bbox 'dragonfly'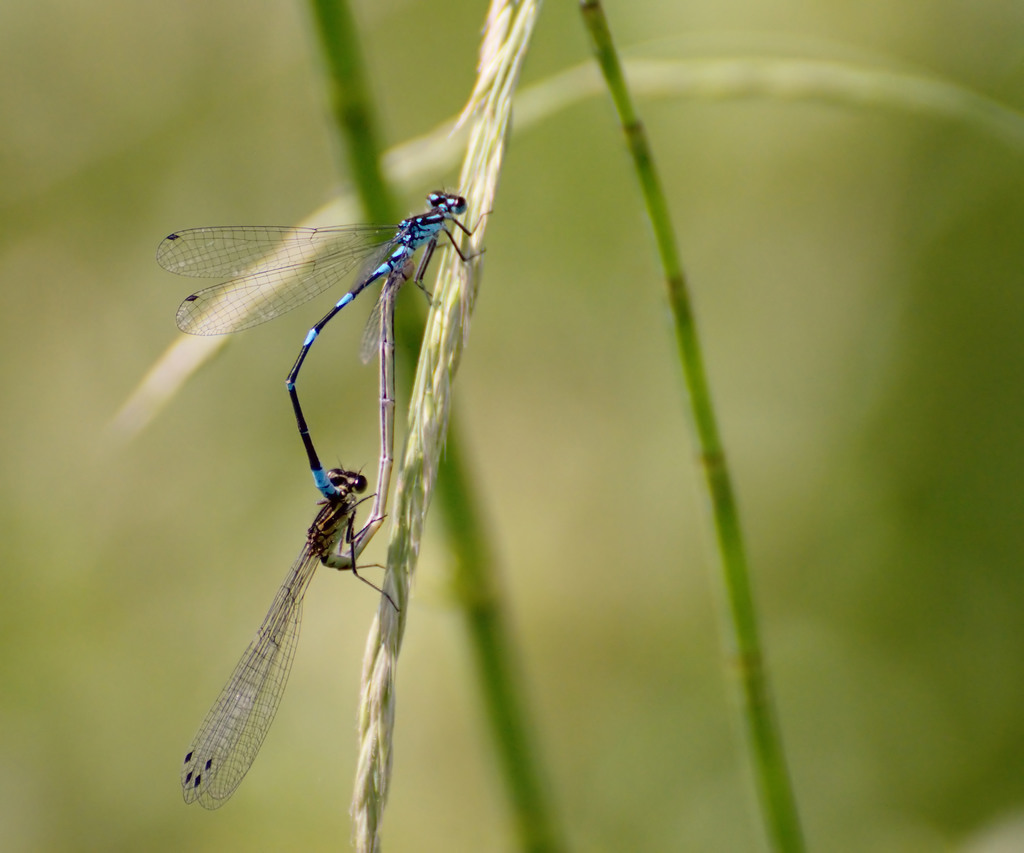
detection(154, 191, 495, 500)
